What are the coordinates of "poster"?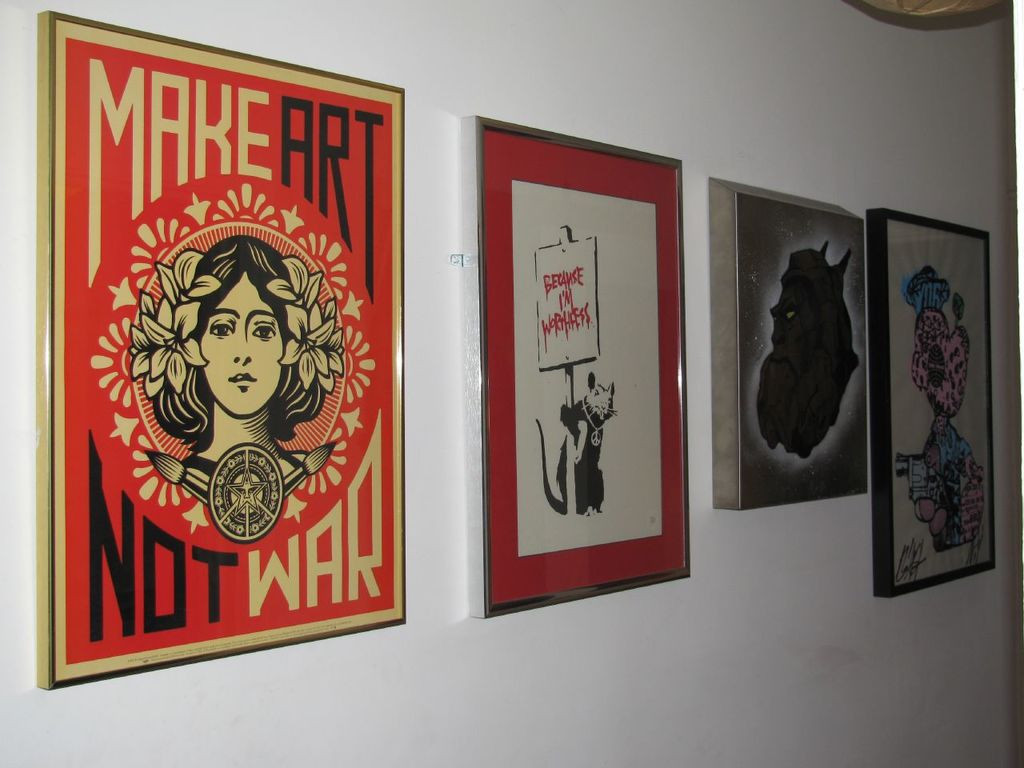
(left=55, top=23, right=406, bottom=679).
